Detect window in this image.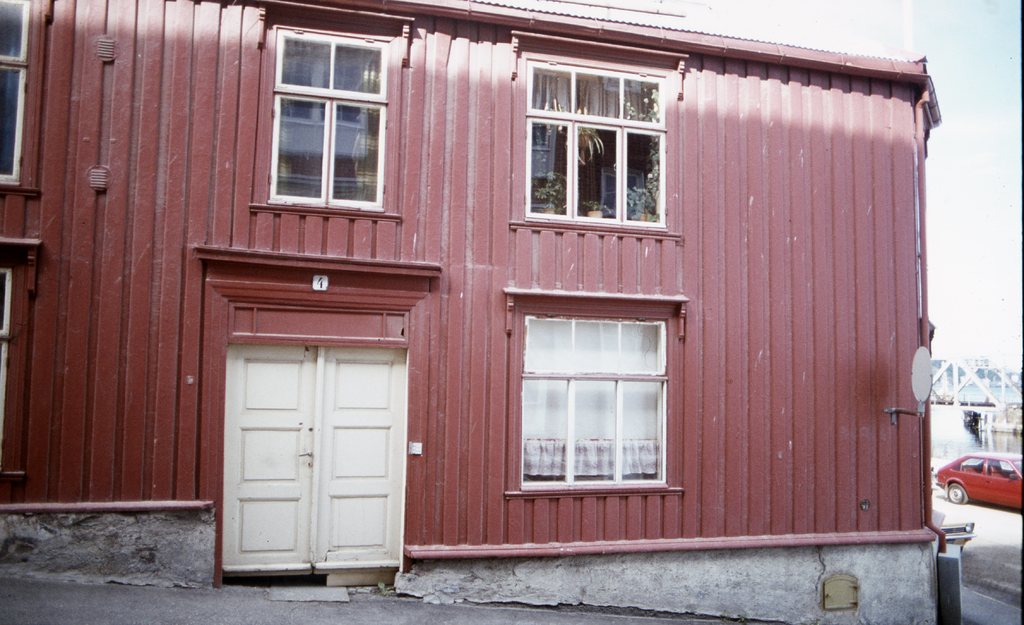
Detection: <region>0, 264, 10, 417</region>.
